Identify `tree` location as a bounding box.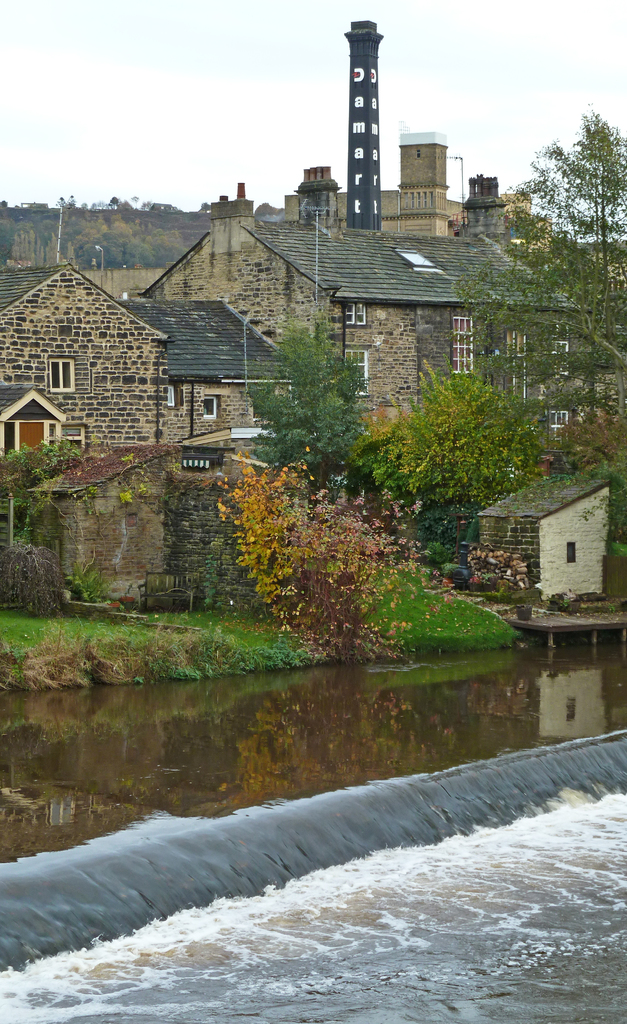
detection(445, 113, 626, 421).
